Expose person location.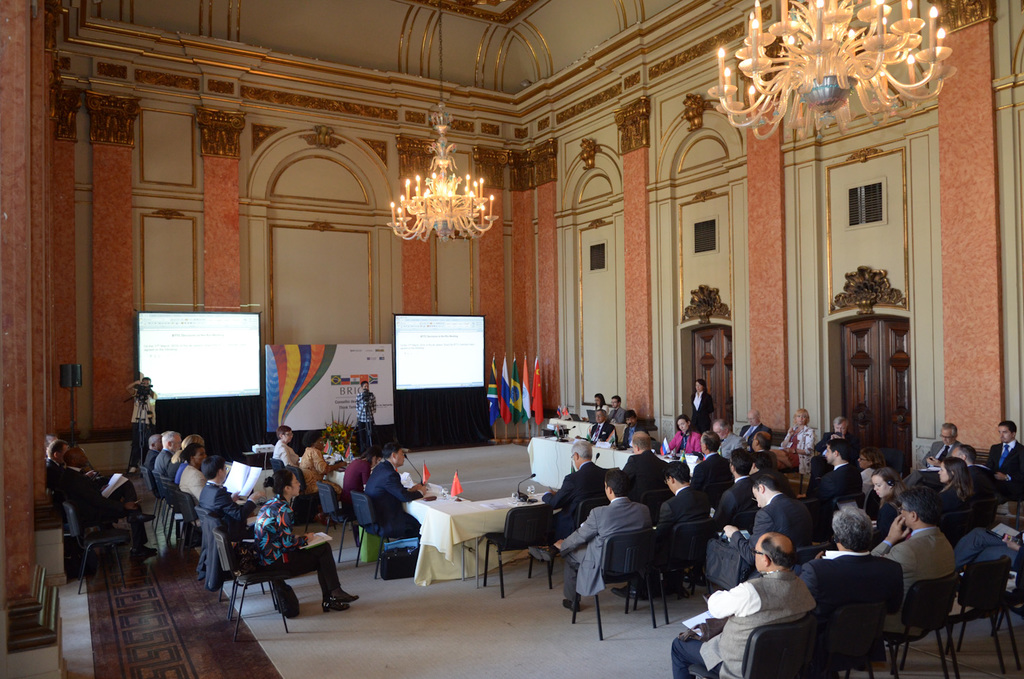
Exposed at (x1=365, y1=445, x2=426, y2=553).
